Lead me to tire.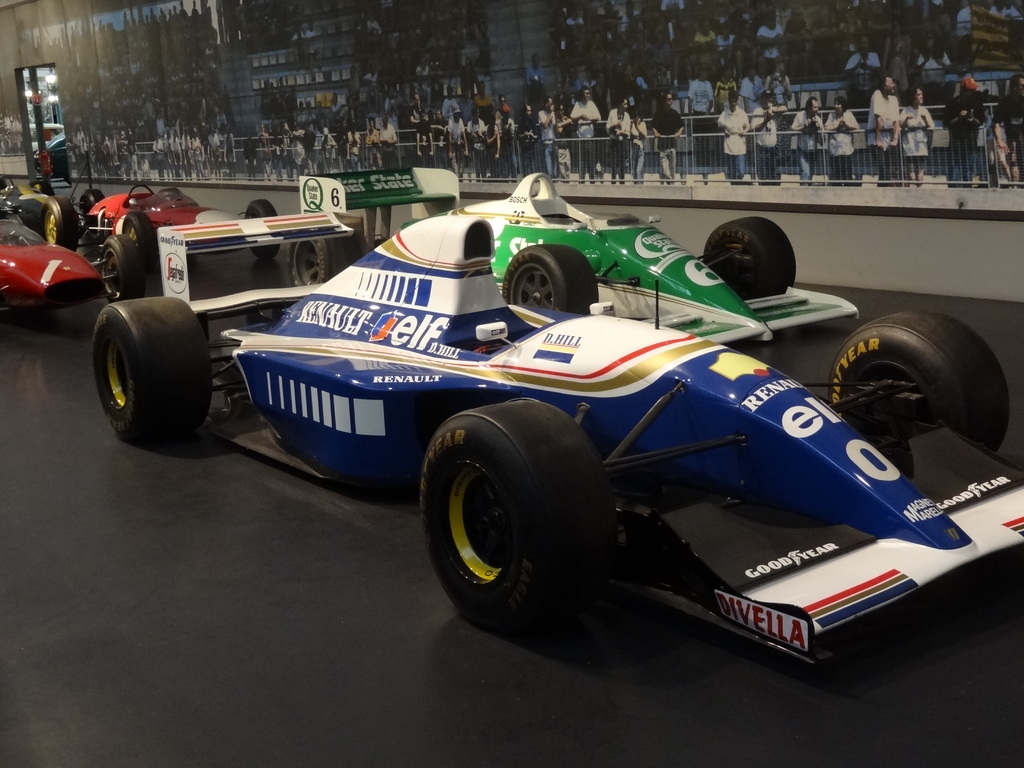
Lead to region(288, 227, 361, 298).
